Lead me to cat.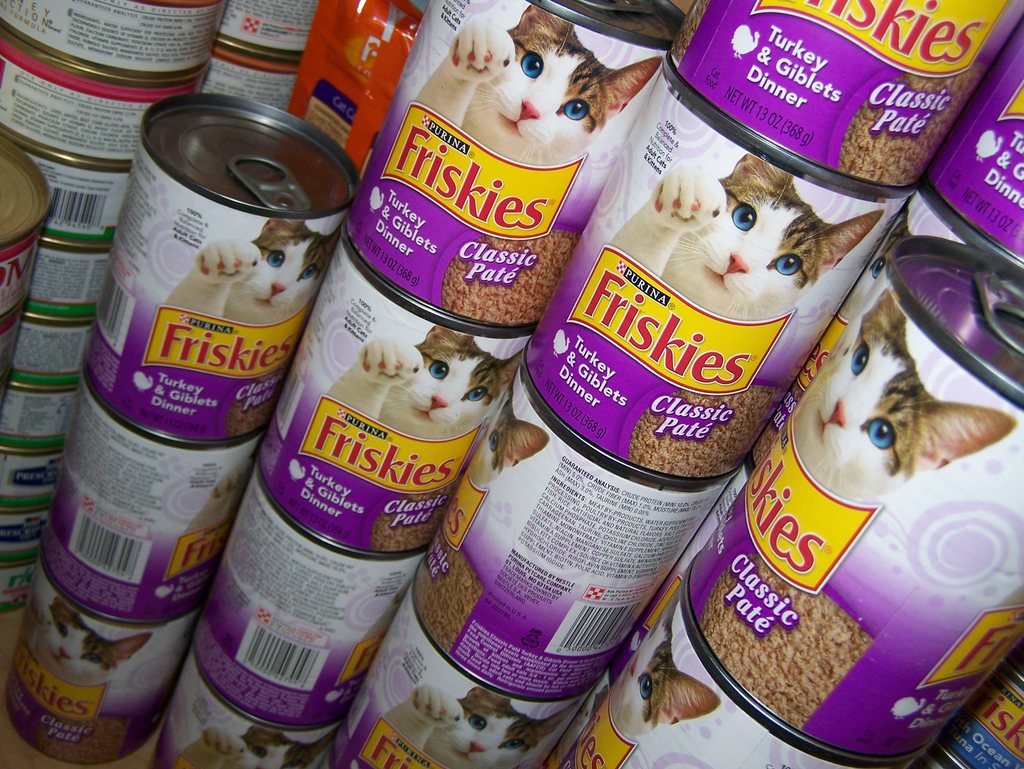
Lead to bbox=(173, 721, 340, 768).
